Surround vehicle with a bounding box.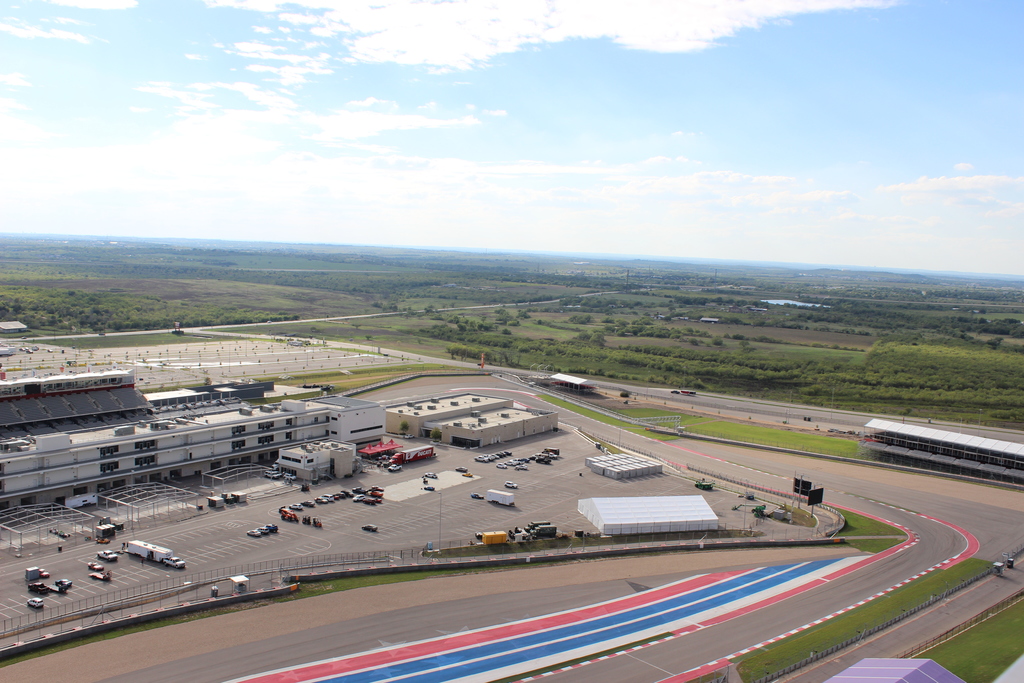
164:552:188:568.
